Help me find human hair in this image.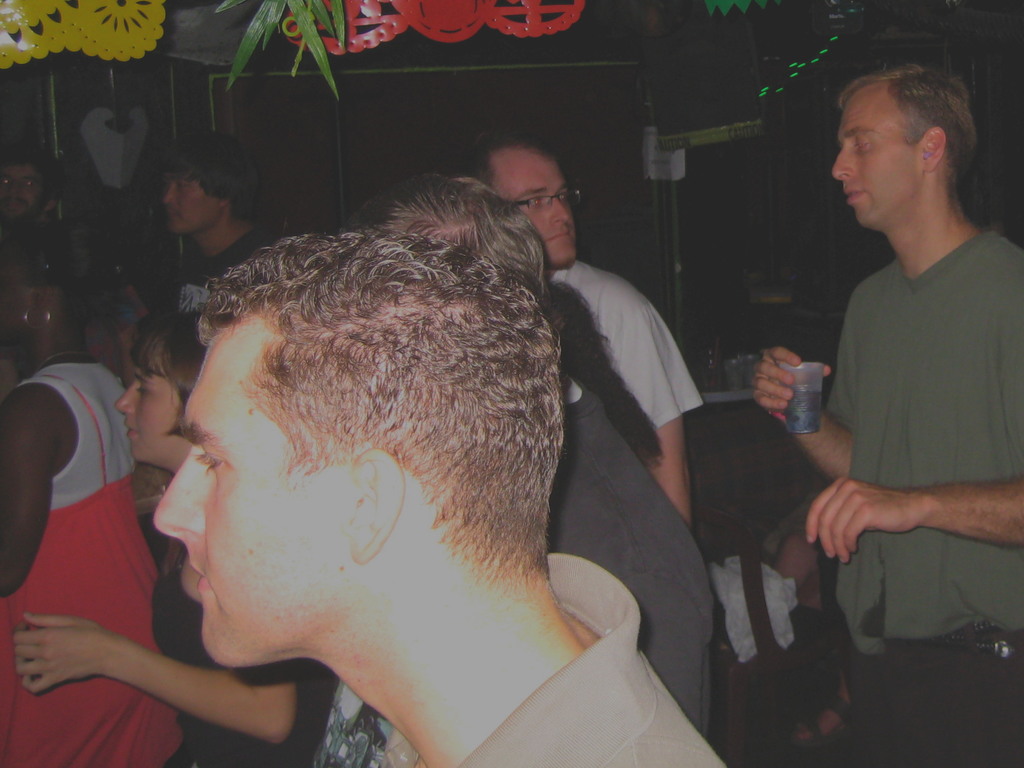
Found it: l=340, t=172, r=551, b=292.
